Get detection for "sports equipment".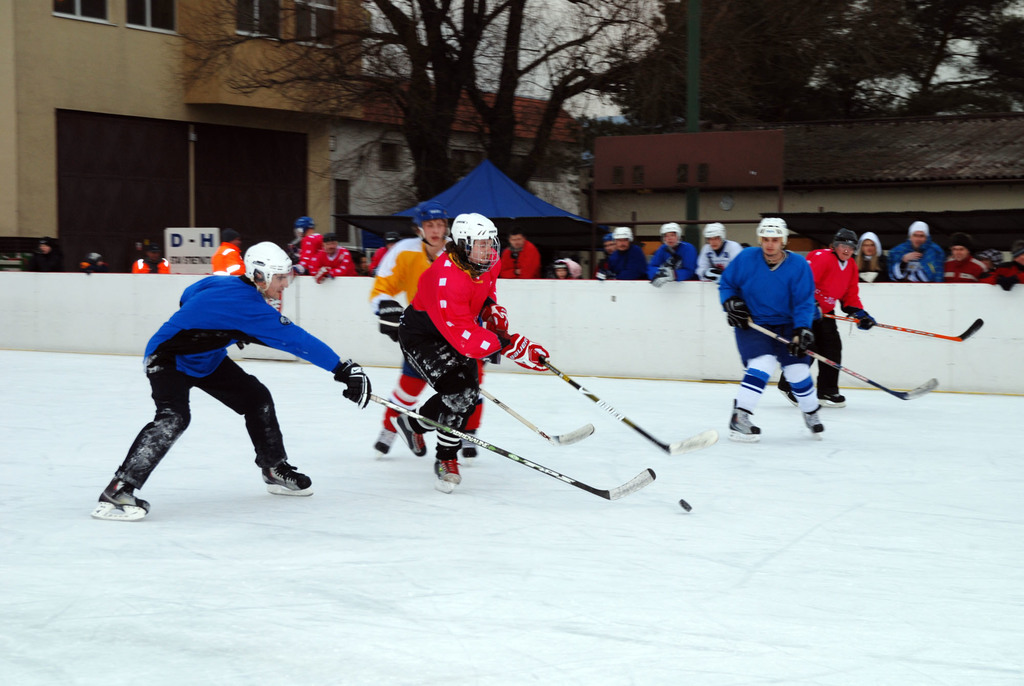
Detection: l=725, t=406, r=765, b=443.
